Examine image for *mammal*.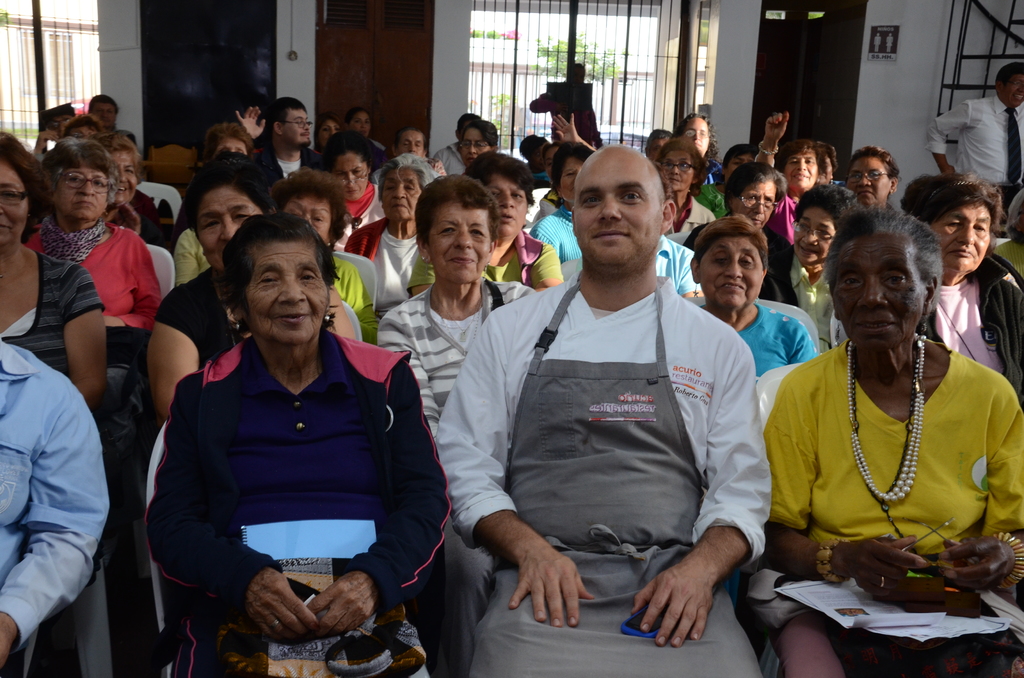
Examination result: detection(274, 163, 382, 345).
